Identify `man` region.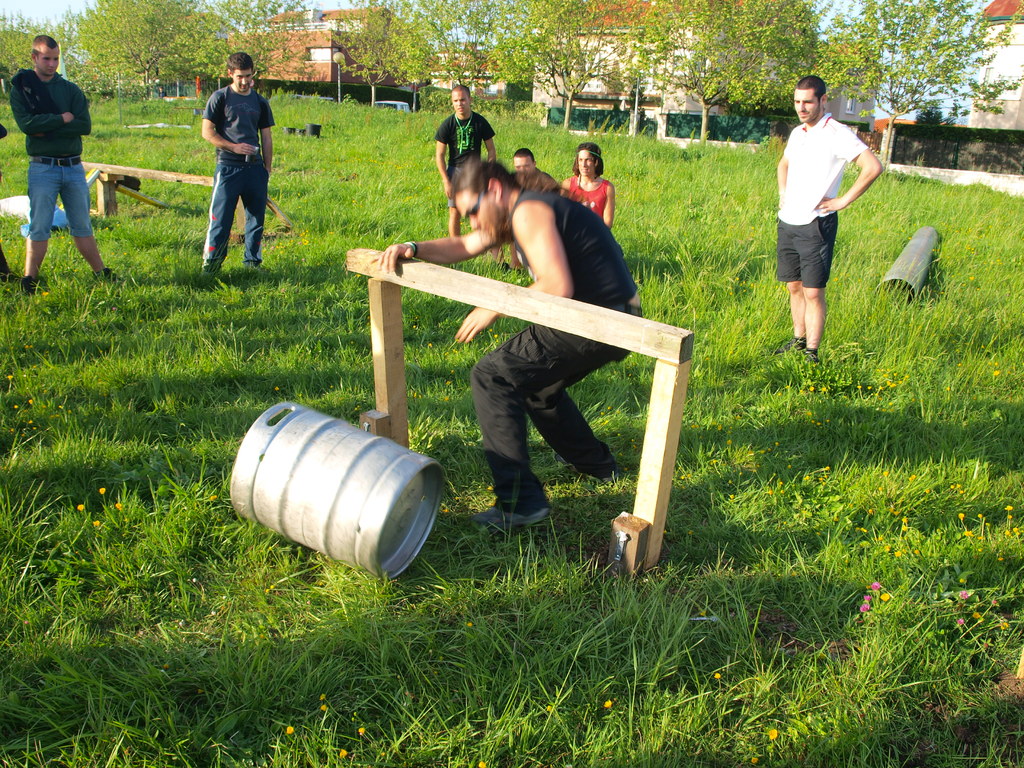
Region: [x1=11, y1=36, x2=128, y2=300].
